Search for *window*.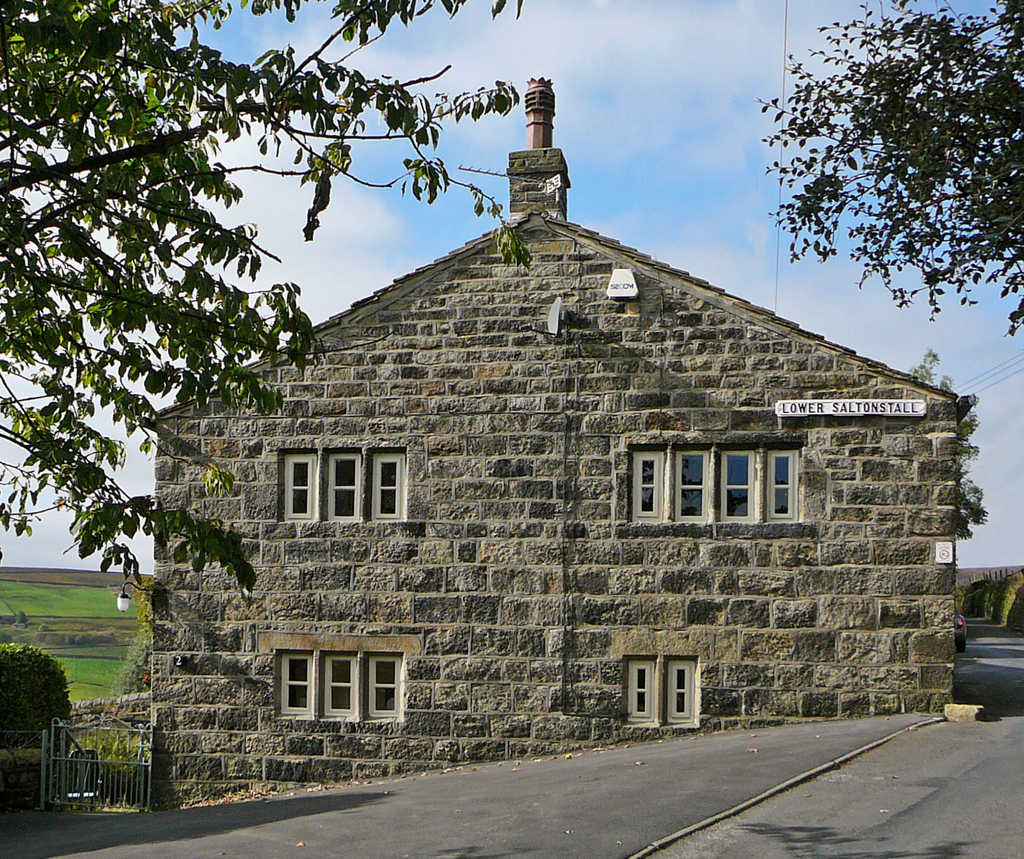
Found at left=660, top=655, right=706, bottom=735.
